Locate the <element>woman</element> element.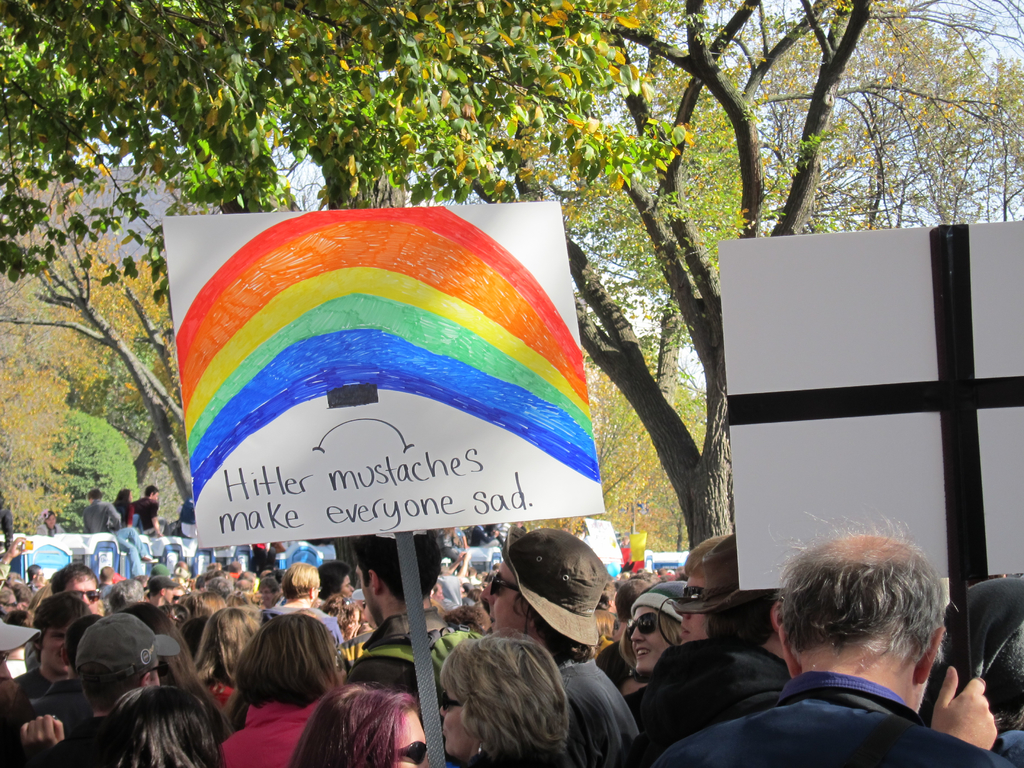
Element bbox: pyautogui.locateOnScreen(620, 579, 687, 680).
